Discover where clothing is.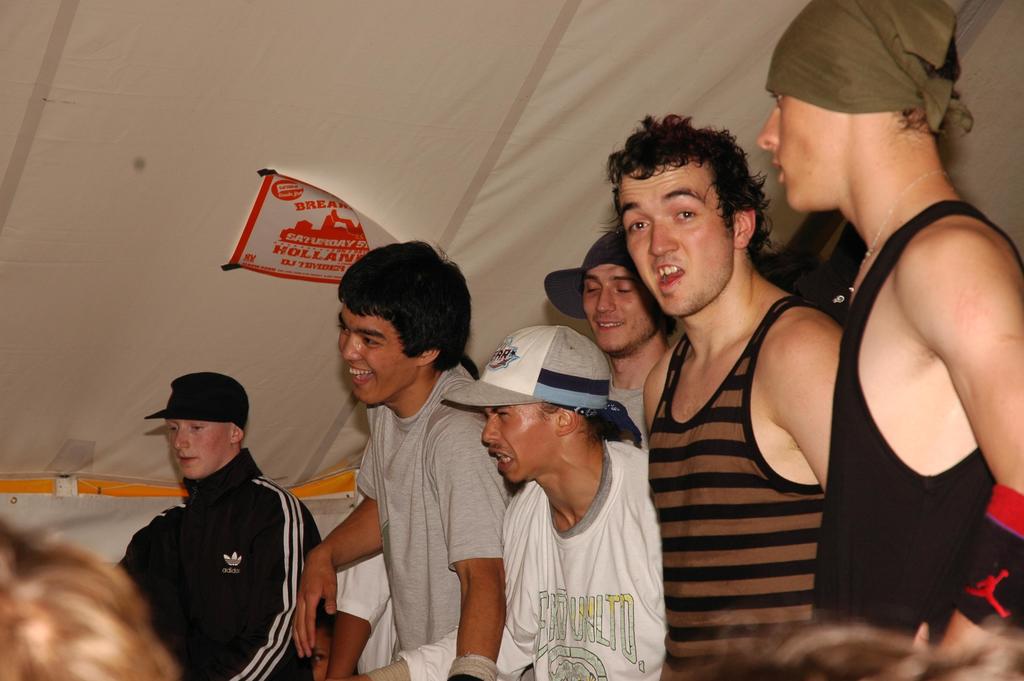
Discovered at 356,360,509,643.
